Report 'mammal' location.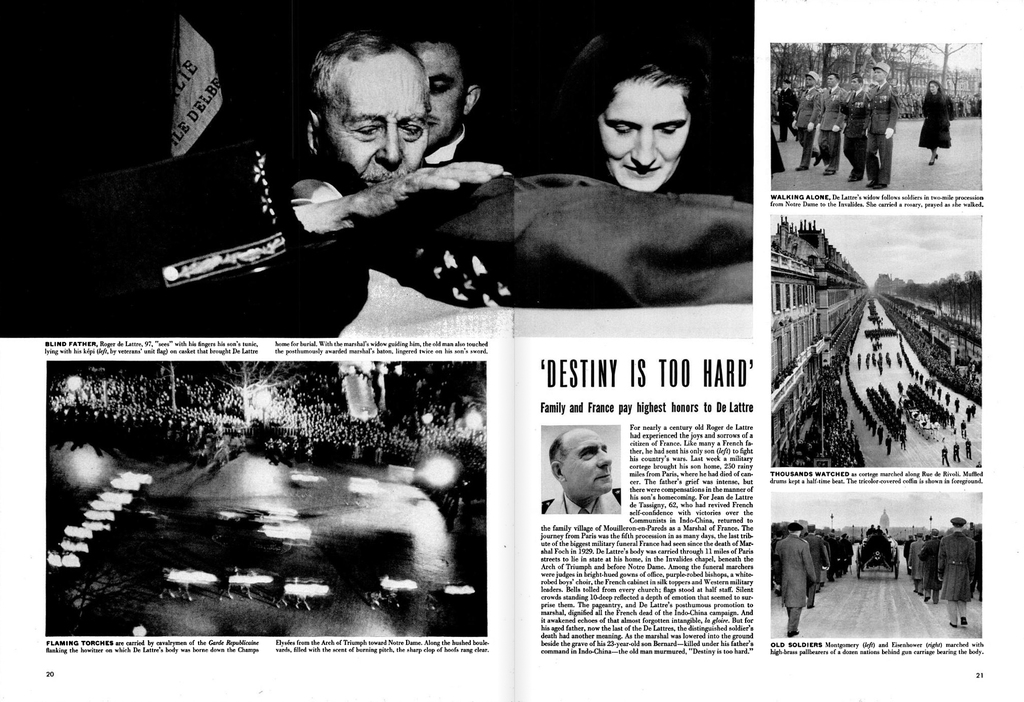
Report: locate(138, 33, 510, 353).
